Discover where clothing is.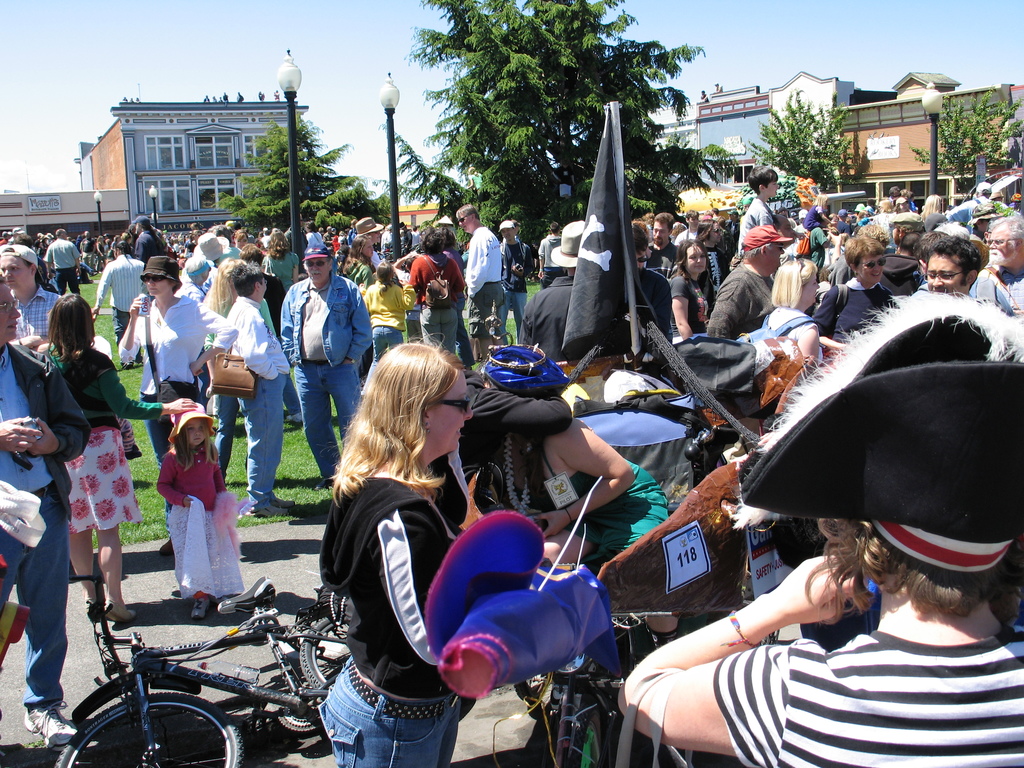
Discovered at crop(803, 290, 899, 381).
